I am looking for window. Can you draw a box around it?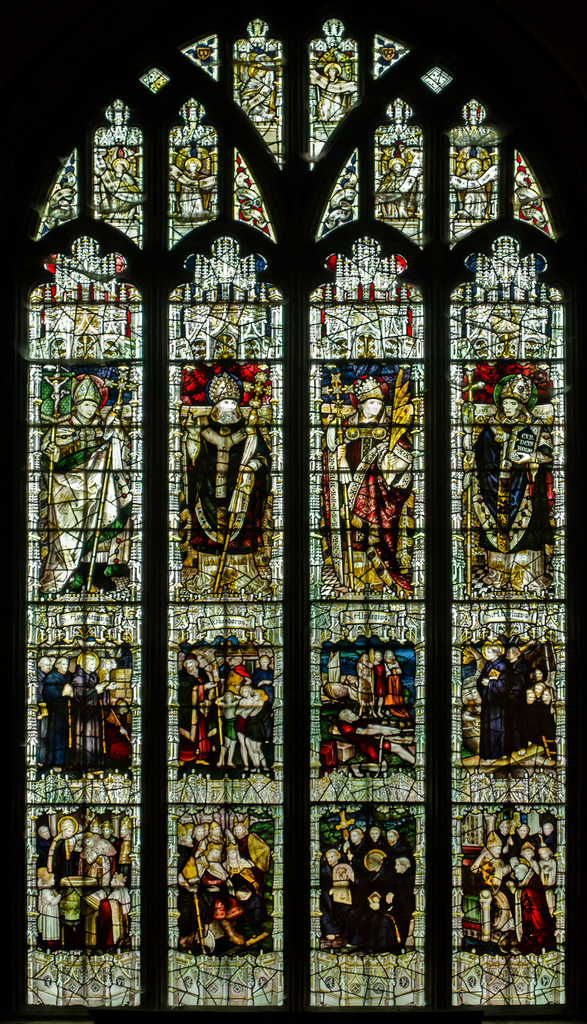
Sure, the bounding box is 0/0/586/1023.
